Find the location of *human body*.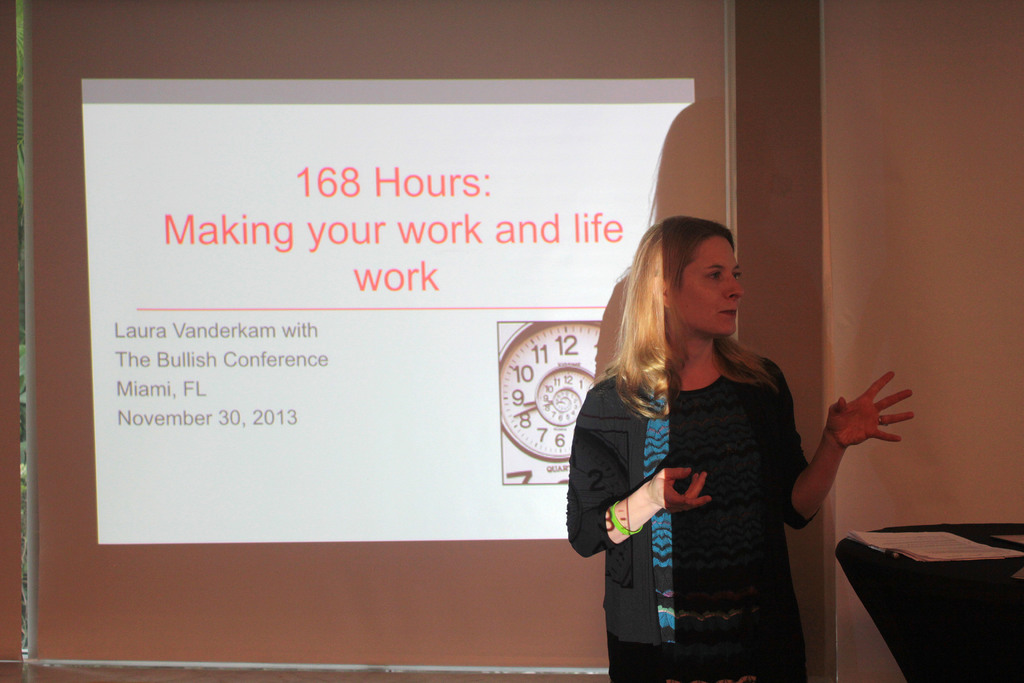
Location: bbox(550, 278, 853, 682).
